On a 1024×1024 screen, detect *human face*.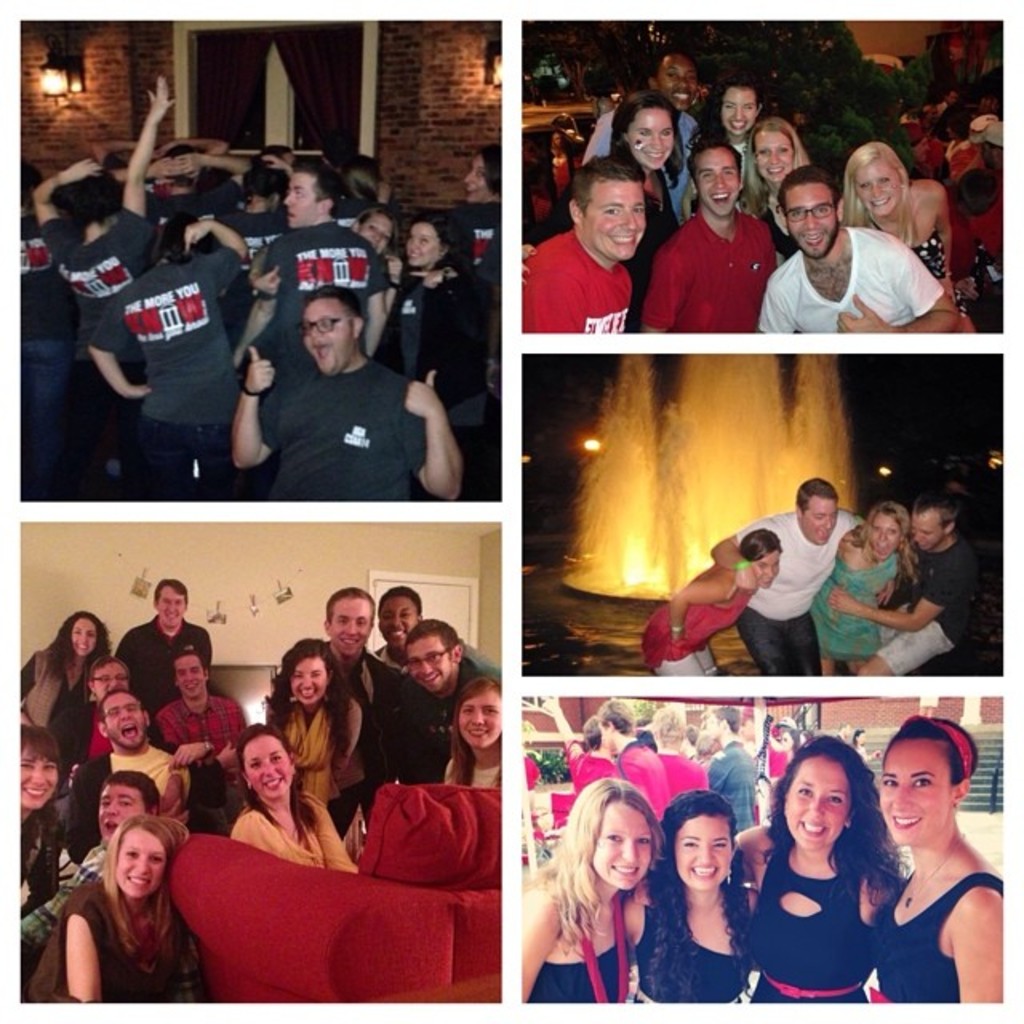
[x1=166, y1=661, x2=210, y2=706].
